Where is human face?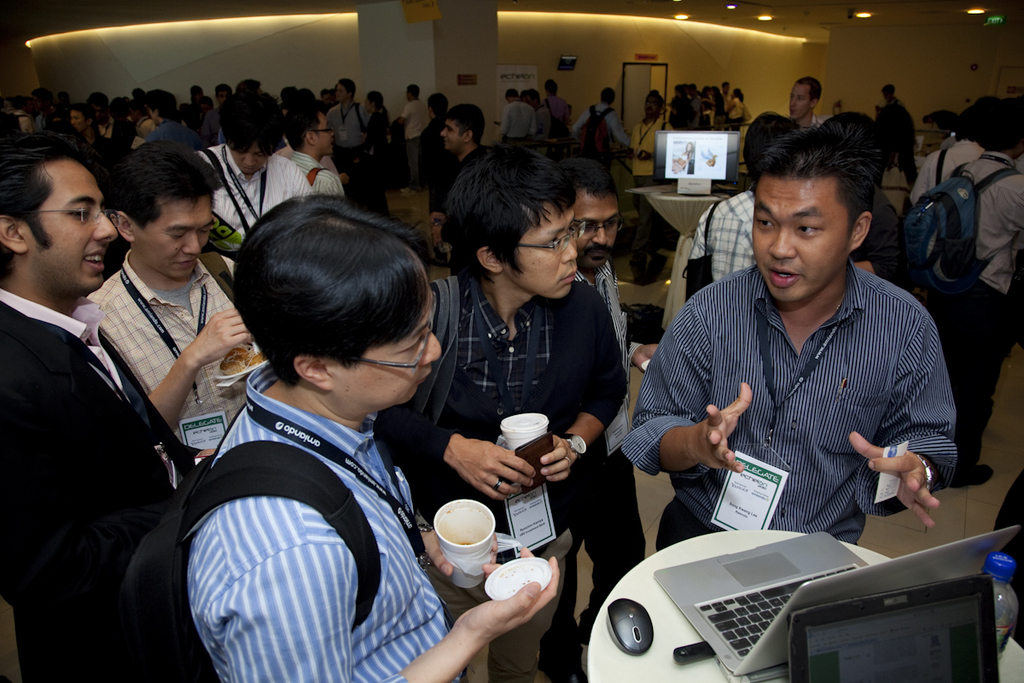
[499,197,567,293].
